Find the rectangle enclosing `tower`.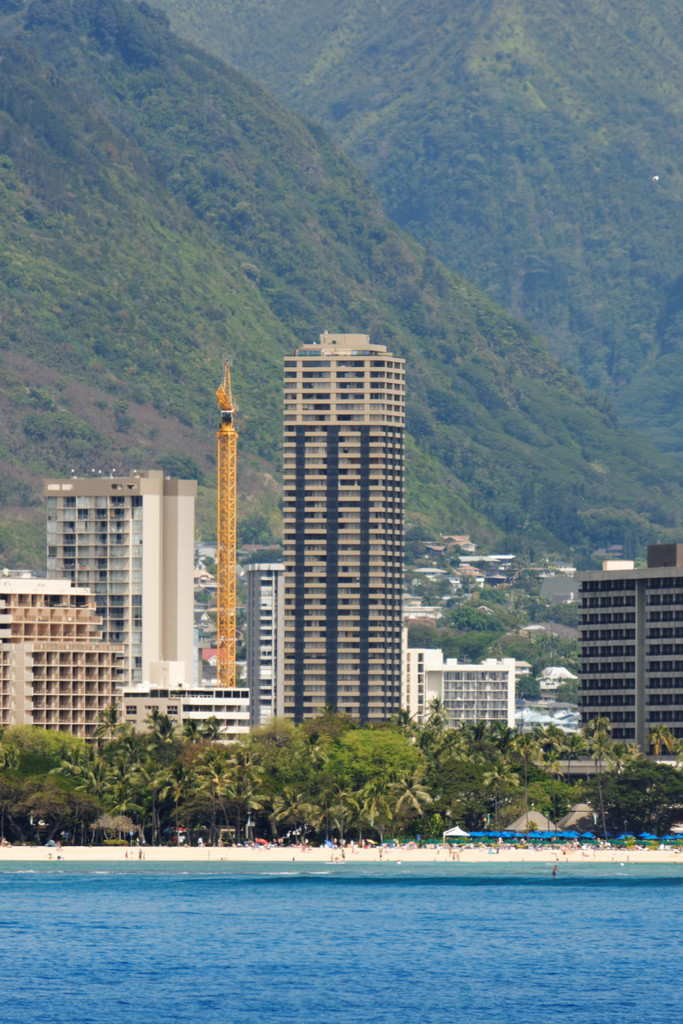
region(248, 556, 292, 736).
